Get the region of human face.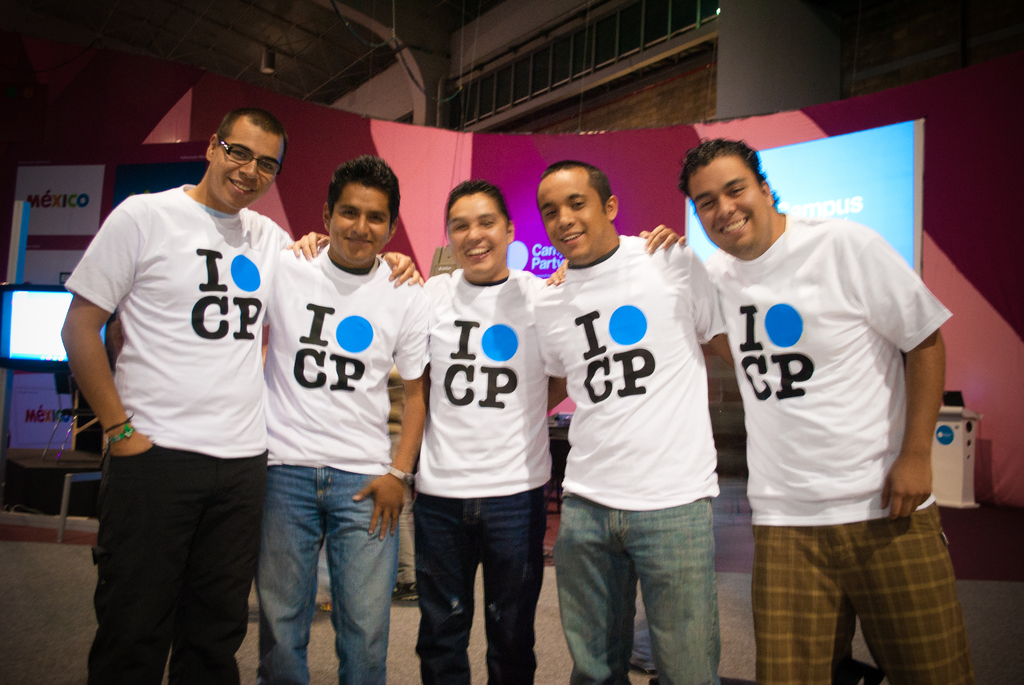
328 179 390 267.
